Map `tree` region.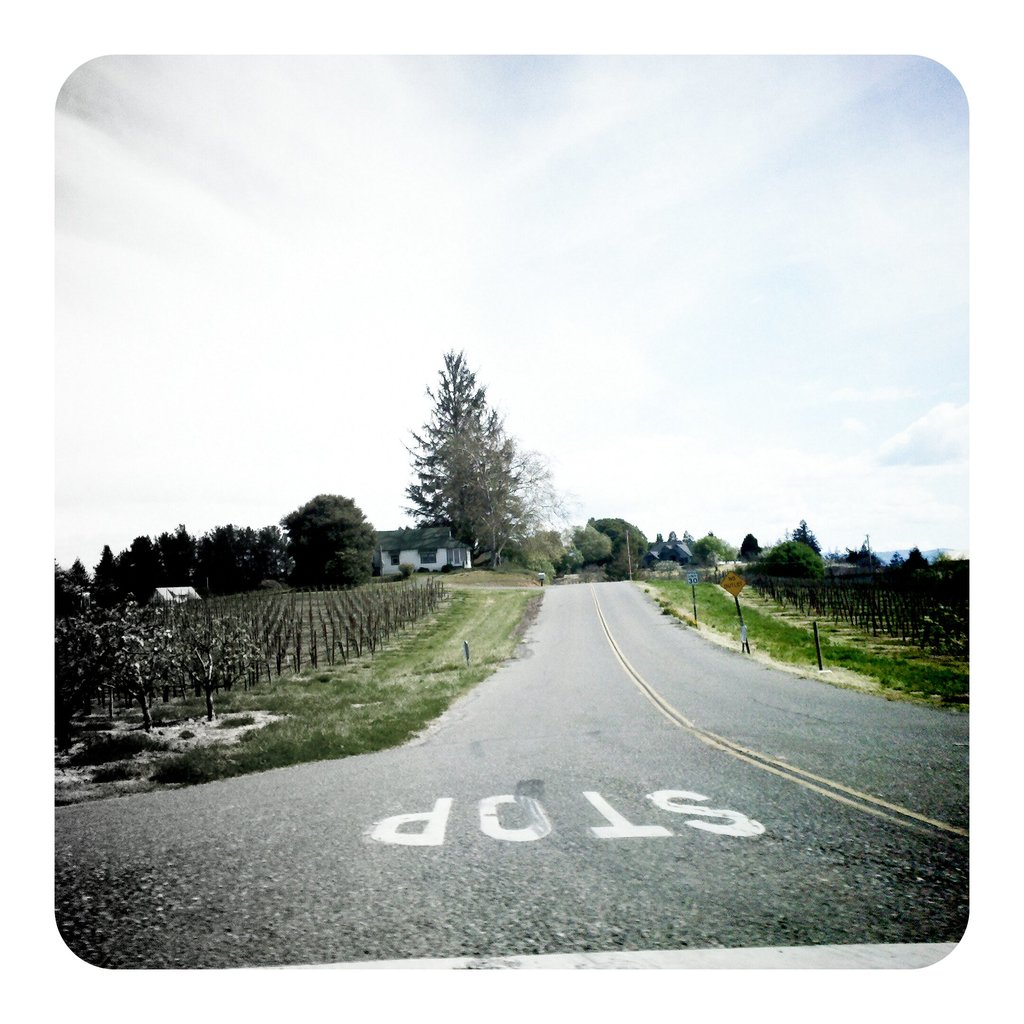
Mapped to <bbox>273, 491, 379, 596</bbox>.
